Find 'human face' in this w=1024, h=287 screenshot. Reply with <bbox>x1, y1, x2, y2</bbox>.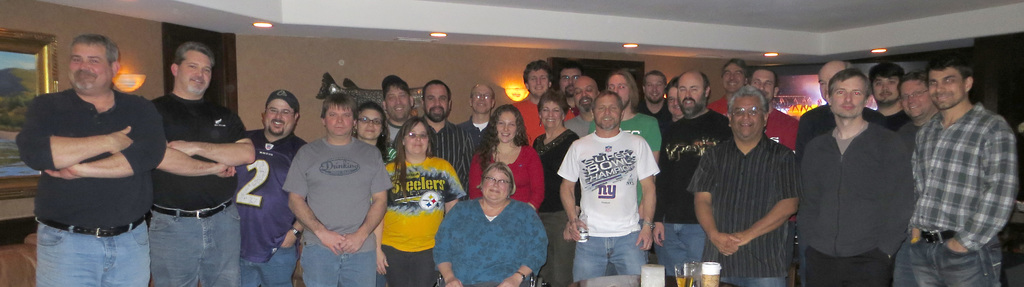
<bbox>731, 93, 762, 133</bbox>.
